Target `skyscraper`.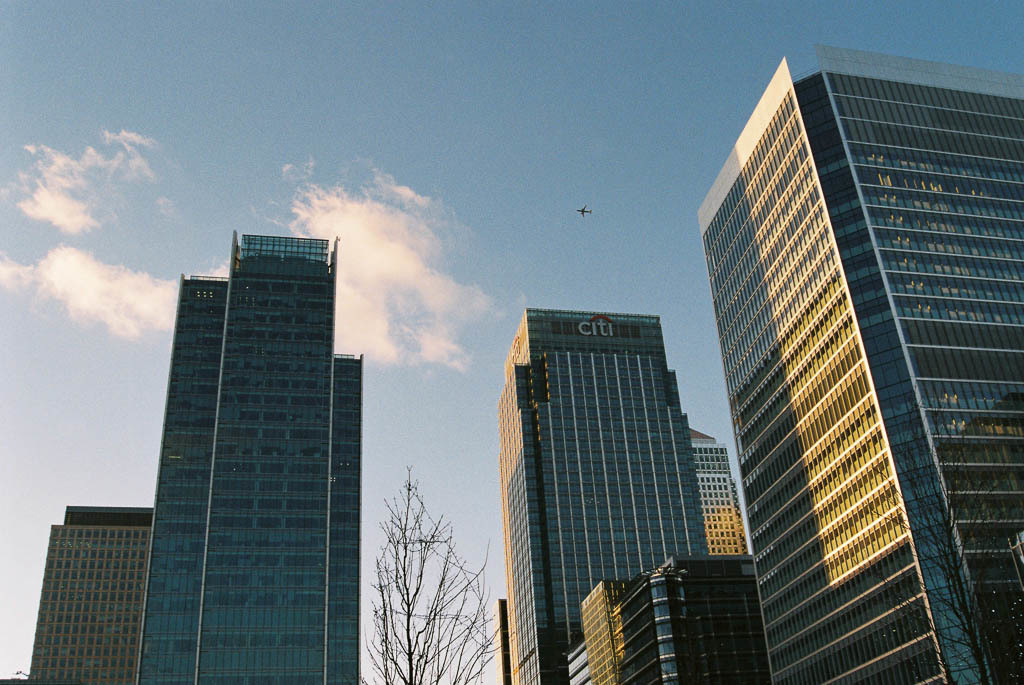
Target region: {"left": 560, "top": 587, "right": 778, "bottom": 684}.
